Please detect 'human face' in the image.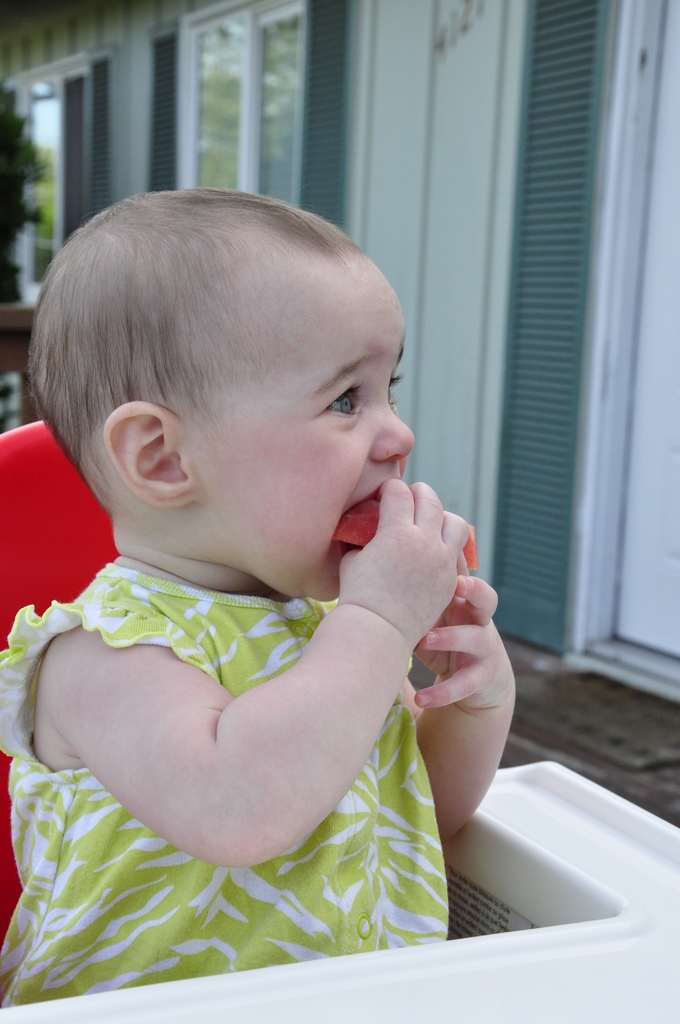
region(193, 262, 417, 603).
